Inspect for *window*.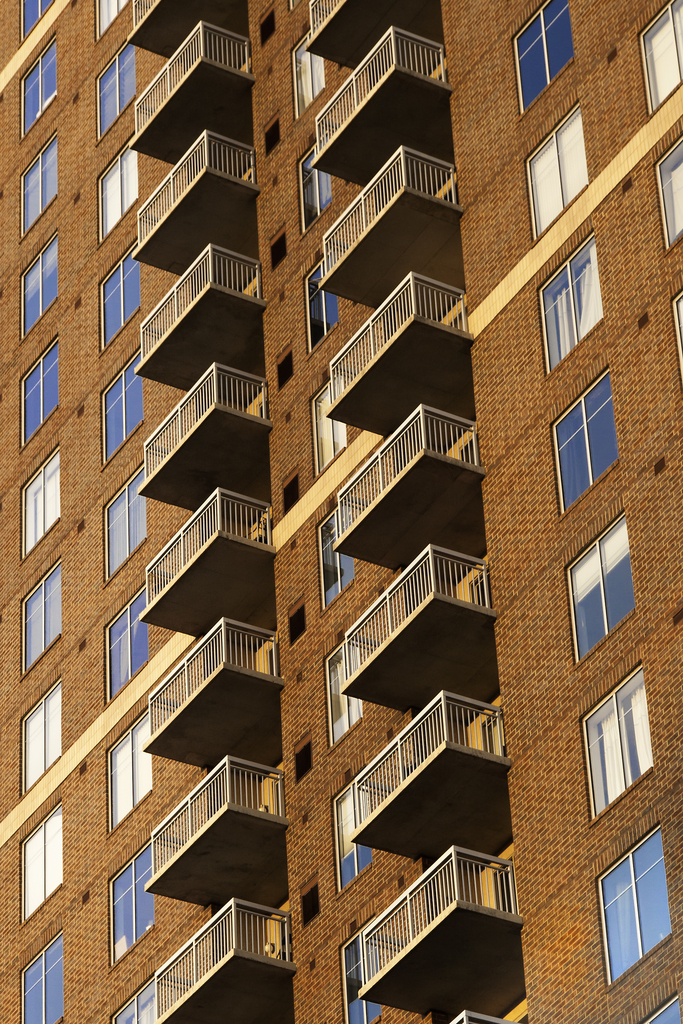
Inspection: BBox(110, 836, 159, 970).
